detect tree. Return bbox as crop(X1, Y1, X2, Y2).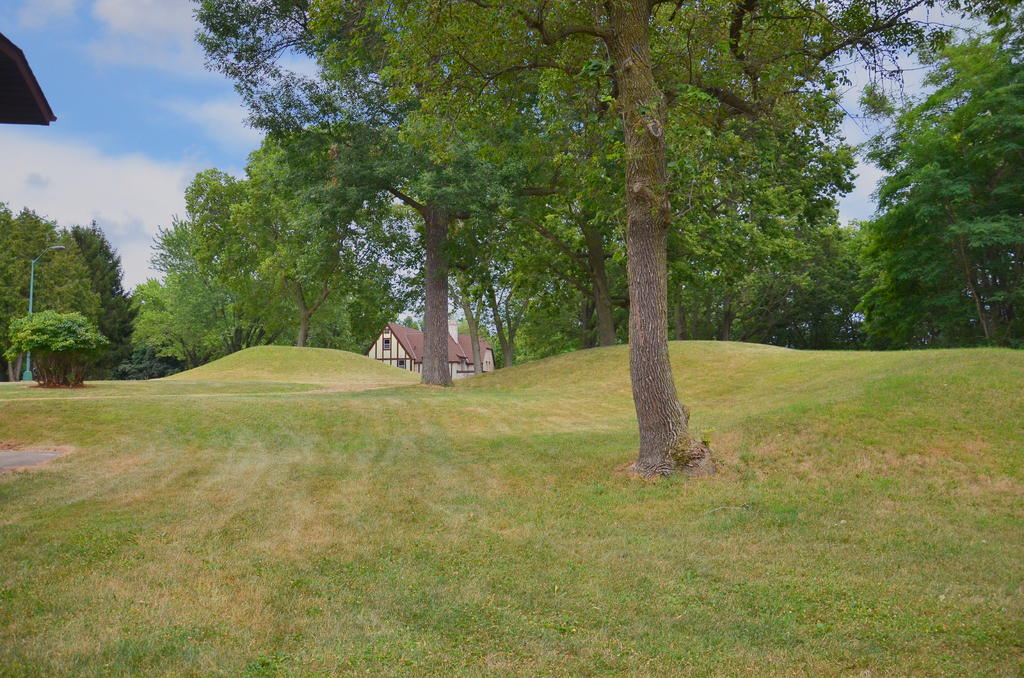
crop(305, 0, 863, 479).
